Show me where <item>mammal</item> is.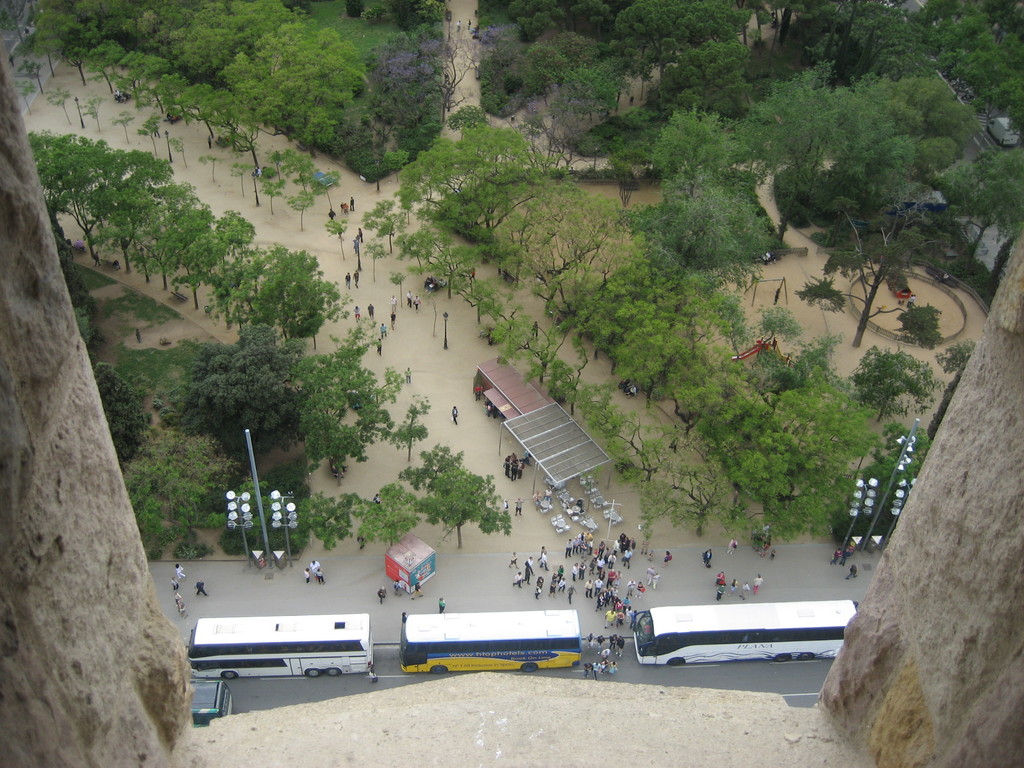
<item>mammal</item> is at BBox(175, 563, 182, 575).
